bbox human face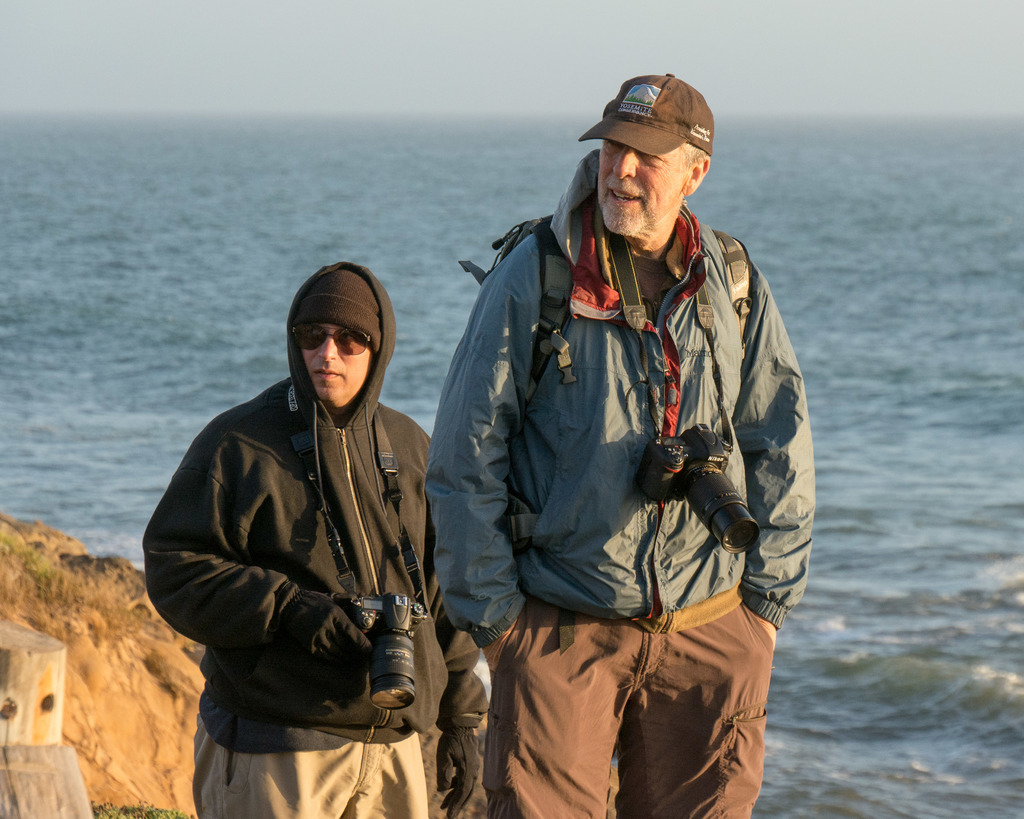
603/136/680/234
